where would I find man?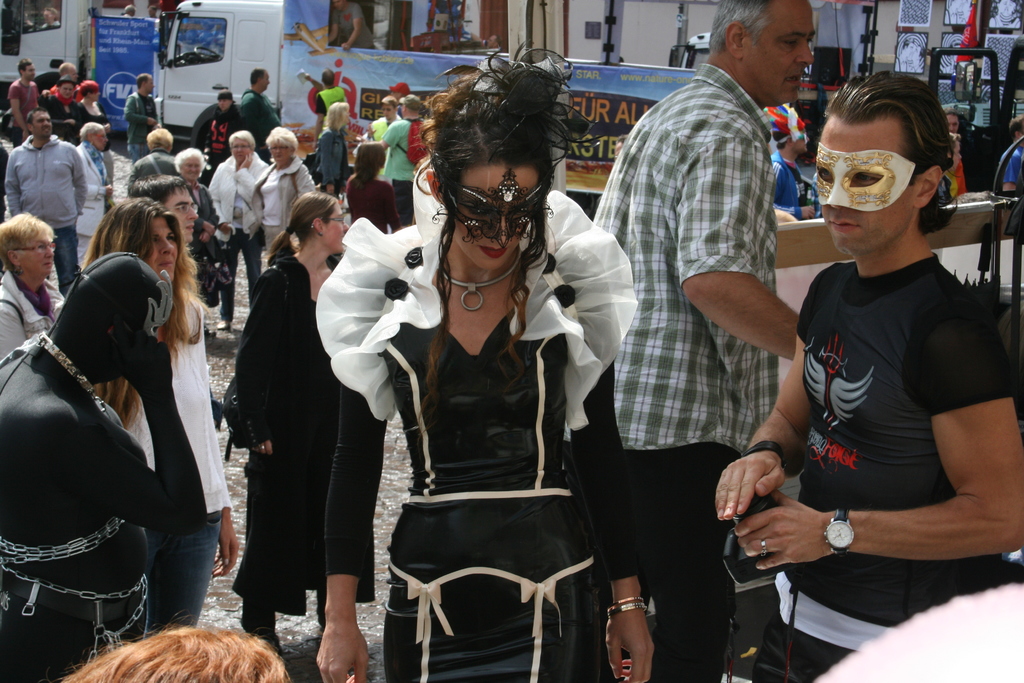
At region(228, 66, 297, 179).
